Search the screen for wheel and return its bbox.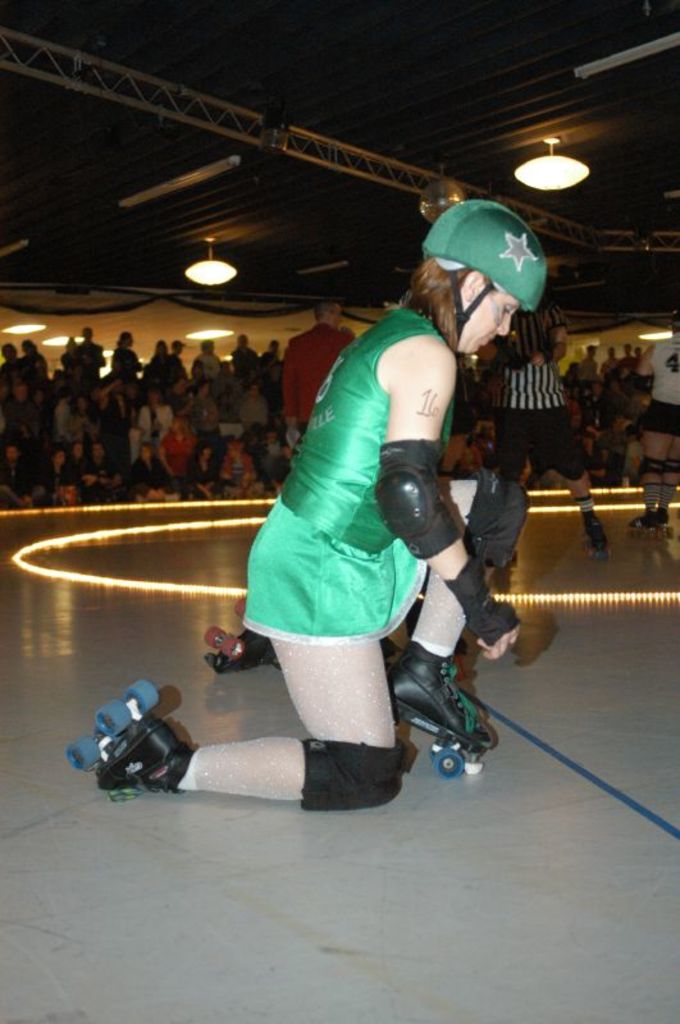
Found: x1=219 y1=635 x2=237 y2=659.
